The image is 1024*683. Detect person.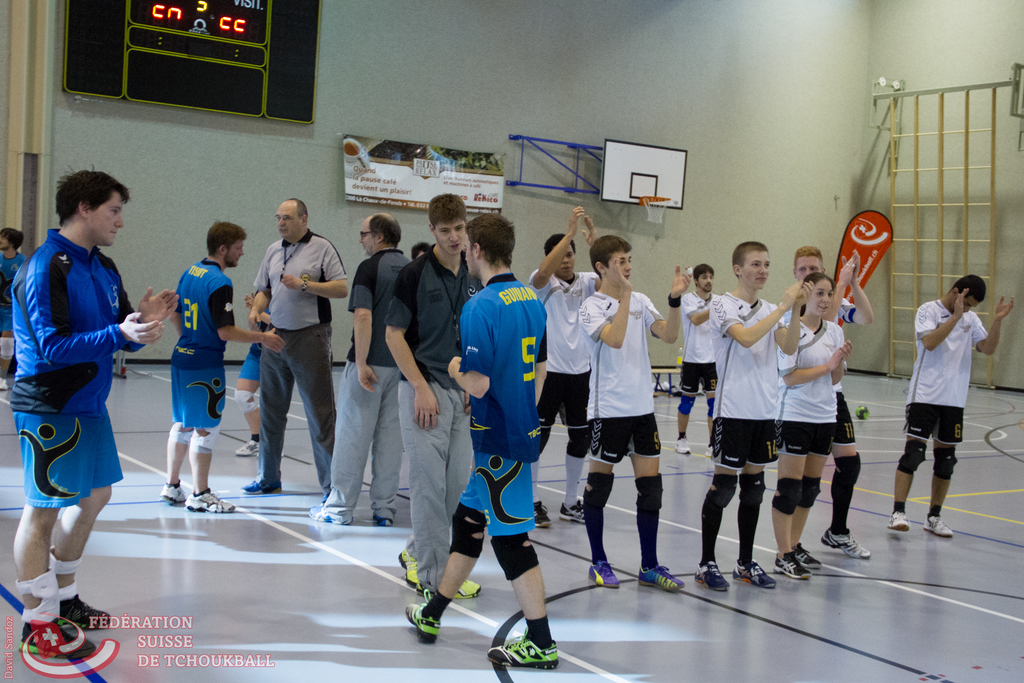
Detection: 309/214/412/524.
